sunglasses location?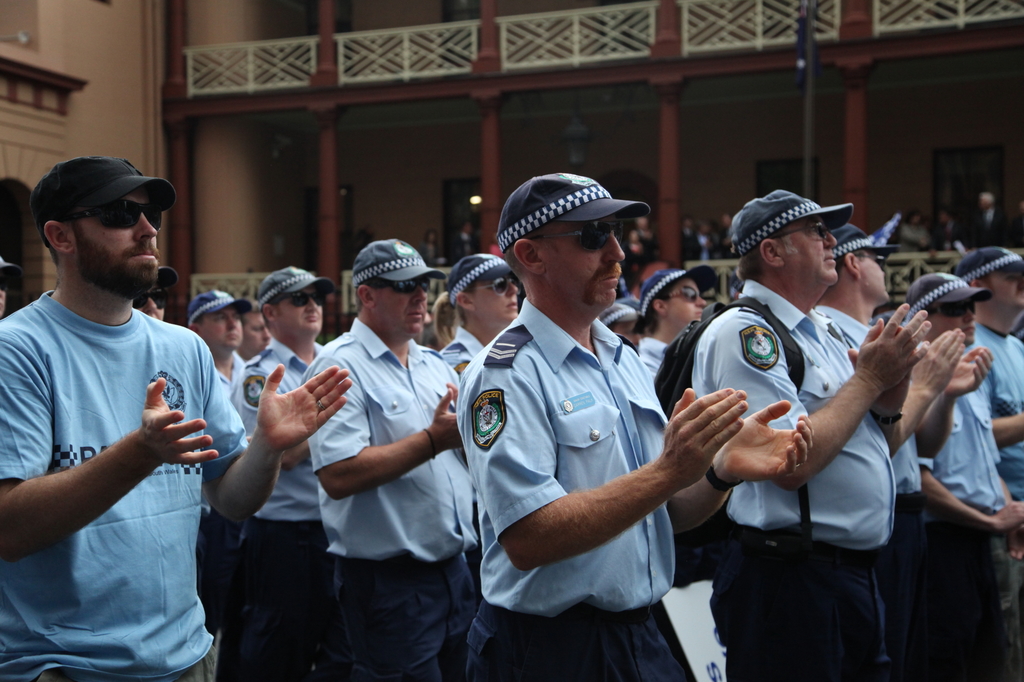
box(925, 305, 976, 317)
